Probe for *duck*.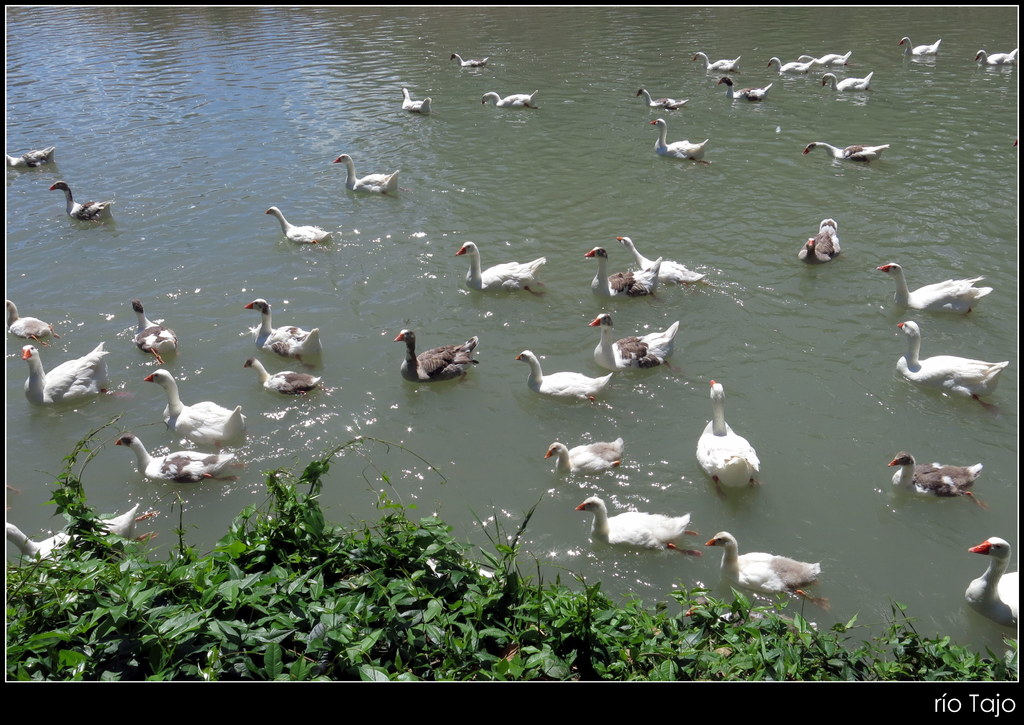
Probe result: box=[799, 220, 840, 268].
